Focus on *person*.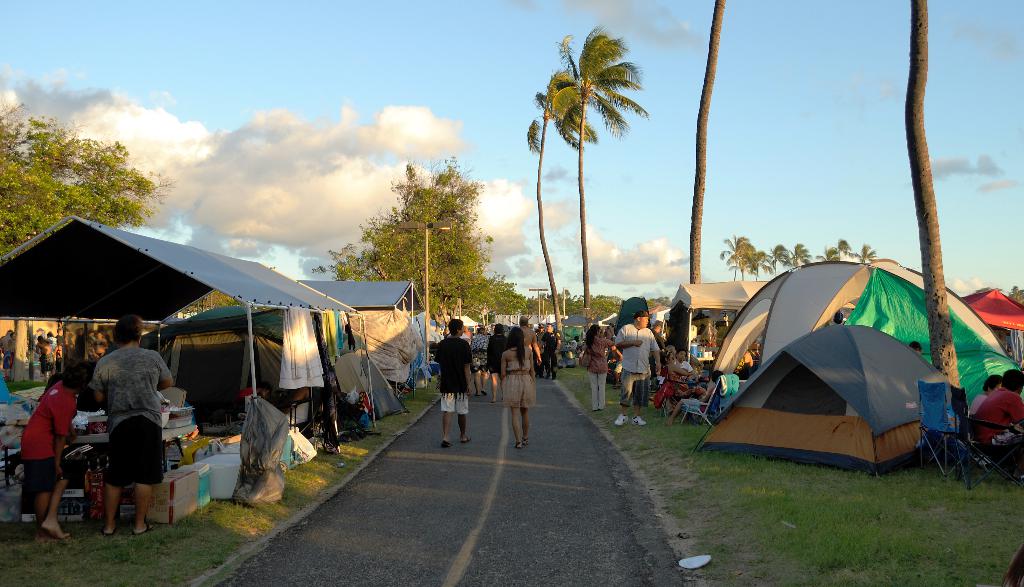
Focused at 79,311,163,552.
